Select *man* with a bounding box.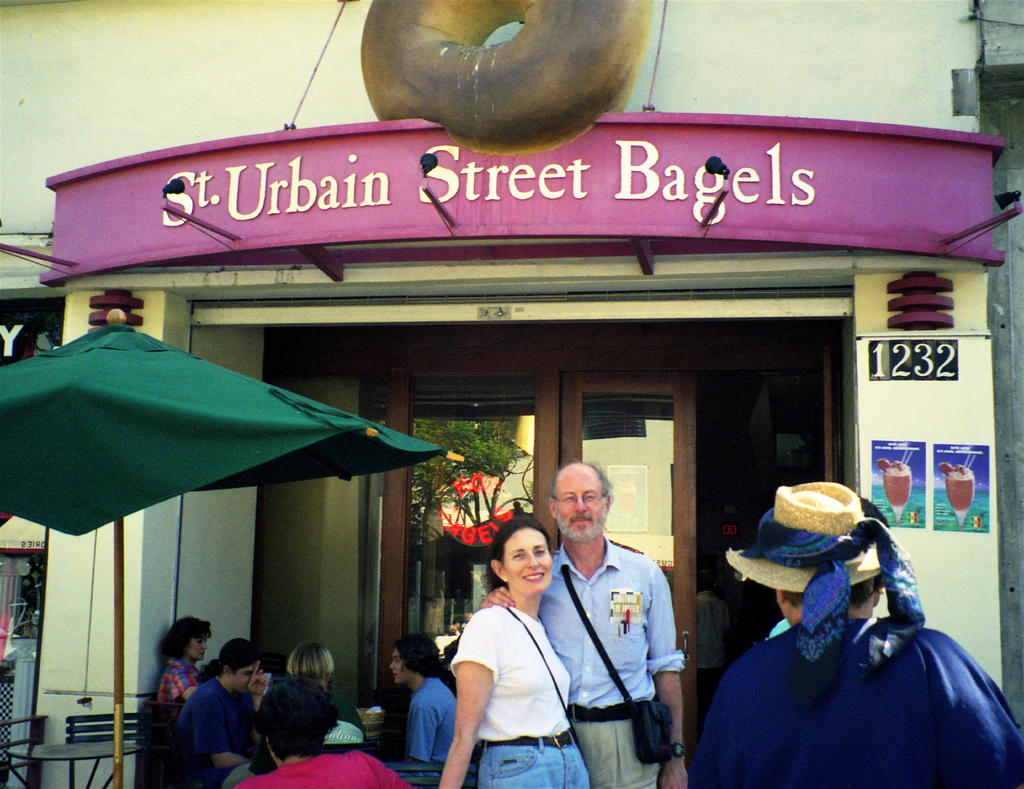
[479,459,688,788].
